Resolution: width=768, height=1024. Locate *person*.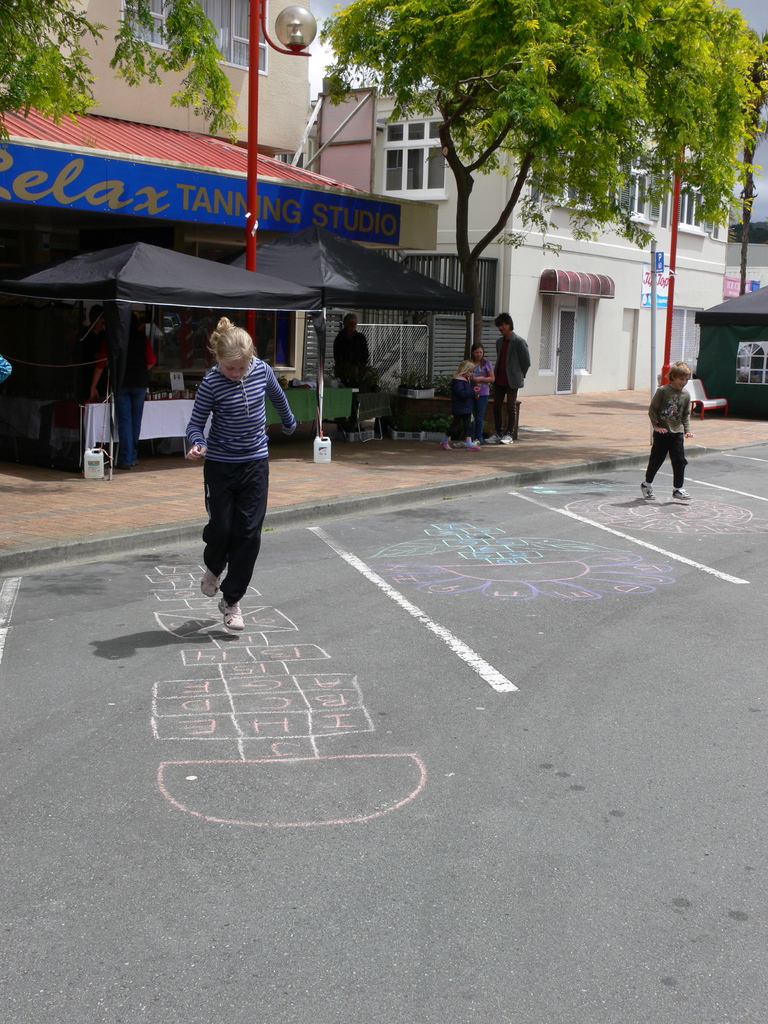
rect(184, 314, 298, 630).
